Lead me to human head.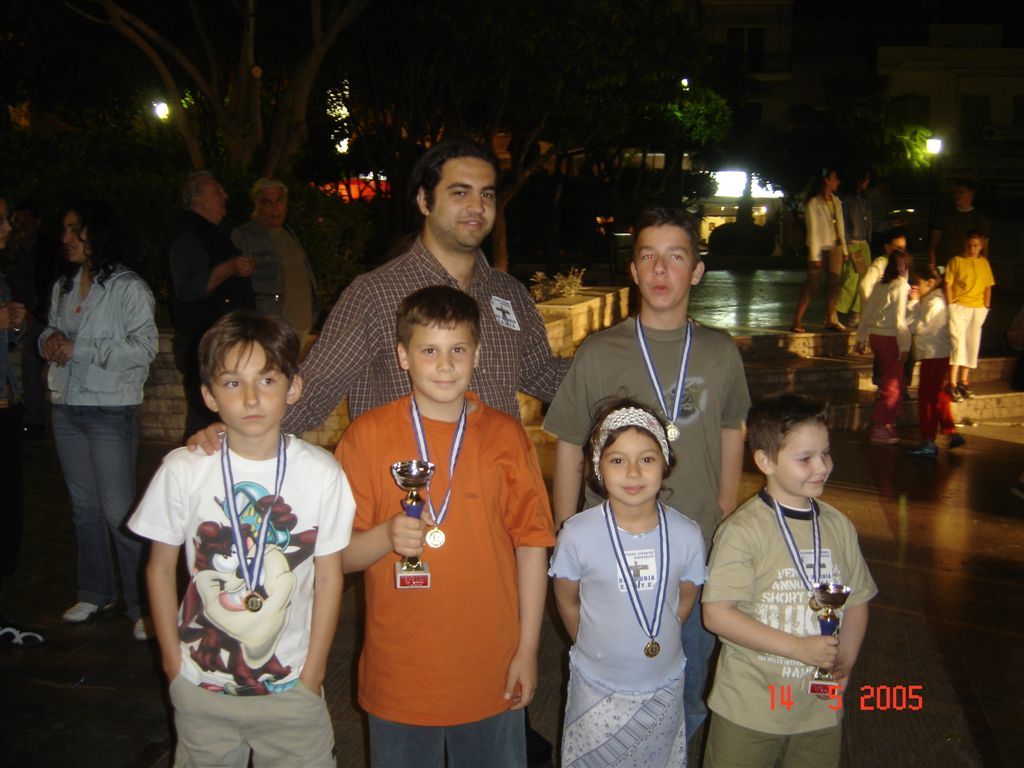
Lead to 883,229,909,255.
